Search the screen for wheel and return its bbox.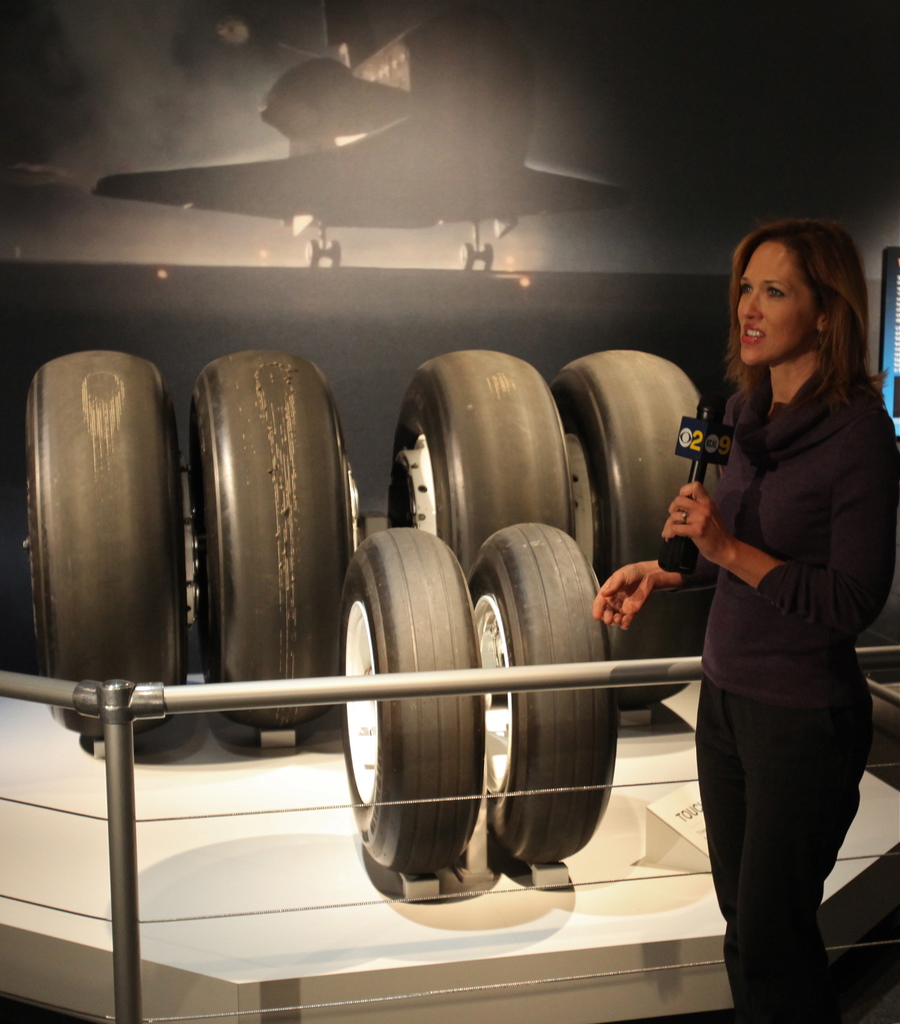
Found: x1=192, y1=348, x2=357, y2=728.
